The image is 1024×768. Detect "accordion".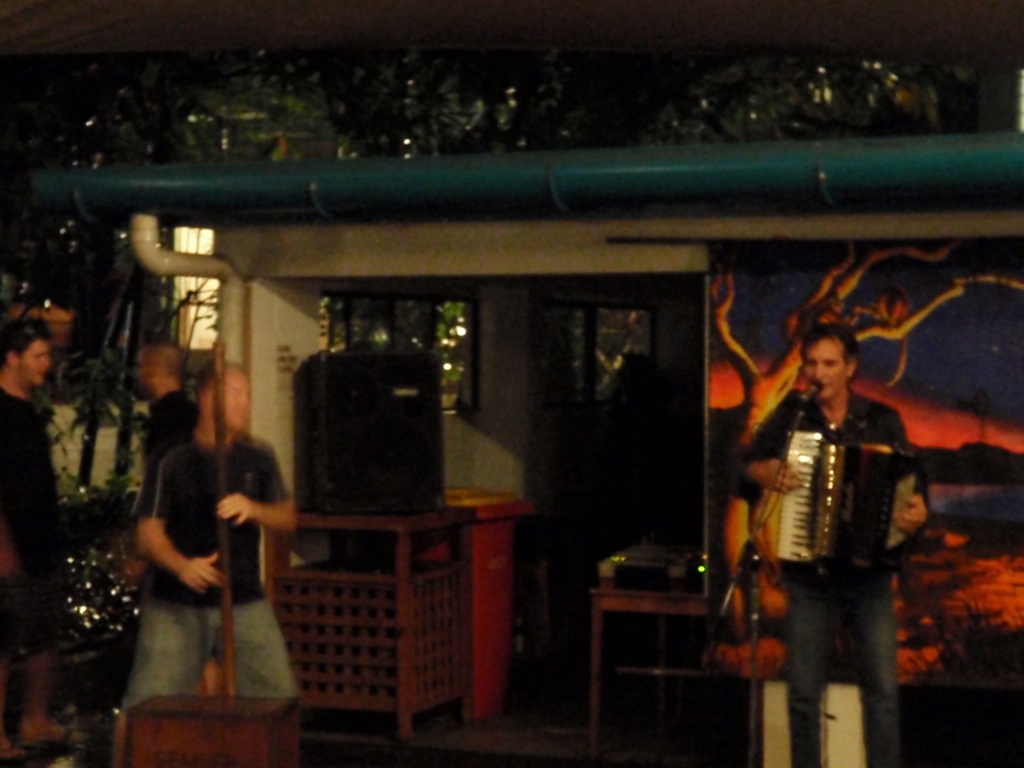
Detection: x1=760, y1=422, x2=916, y2=611.
